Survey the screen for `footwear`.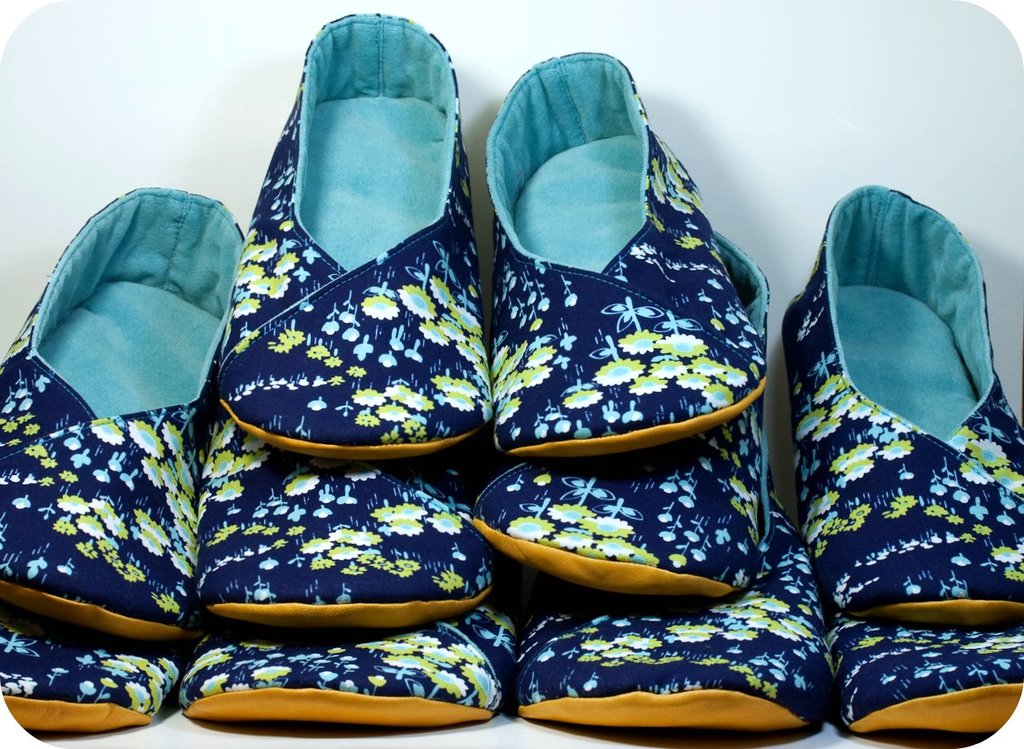
Survey found: <box>190,403,503,634</box>.
